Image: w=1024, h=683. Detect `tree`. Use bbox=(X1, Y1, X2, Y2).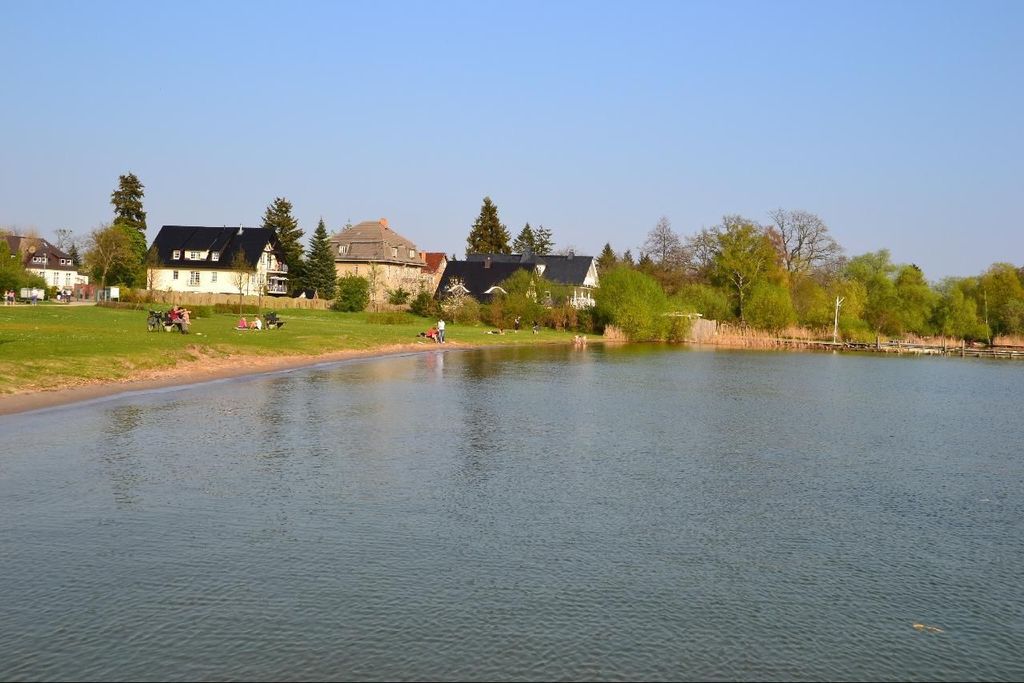
bbox=(462, 193, 515, 265).
